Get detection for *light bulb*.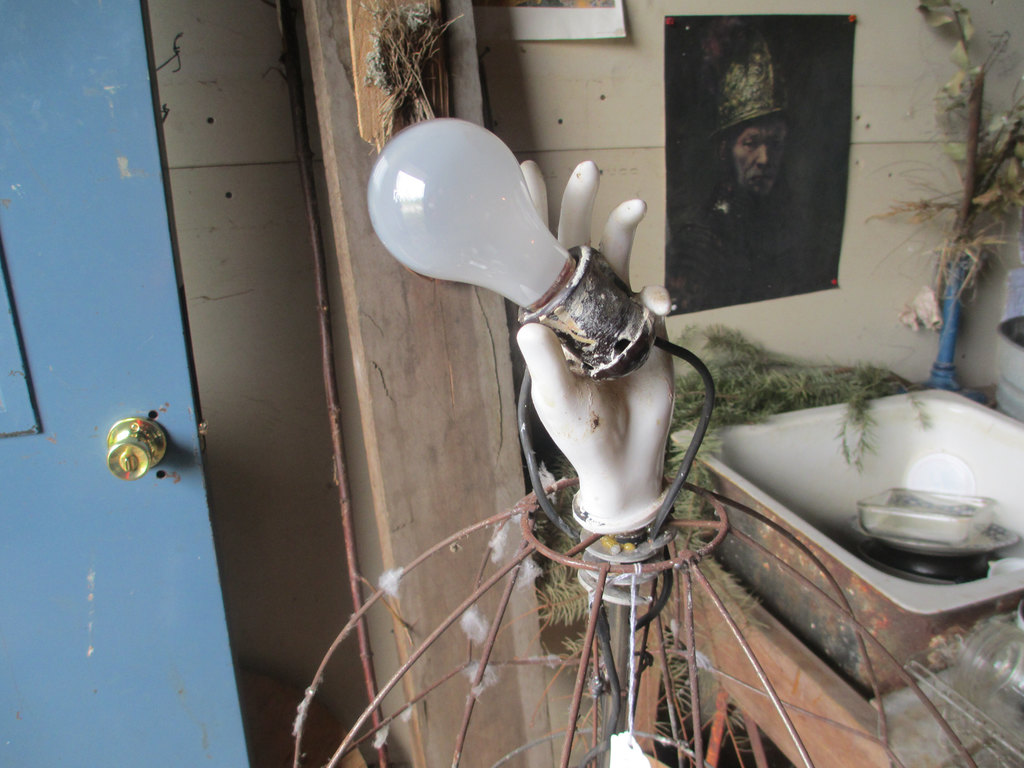
Detection: 359, 95, 622, 398.
